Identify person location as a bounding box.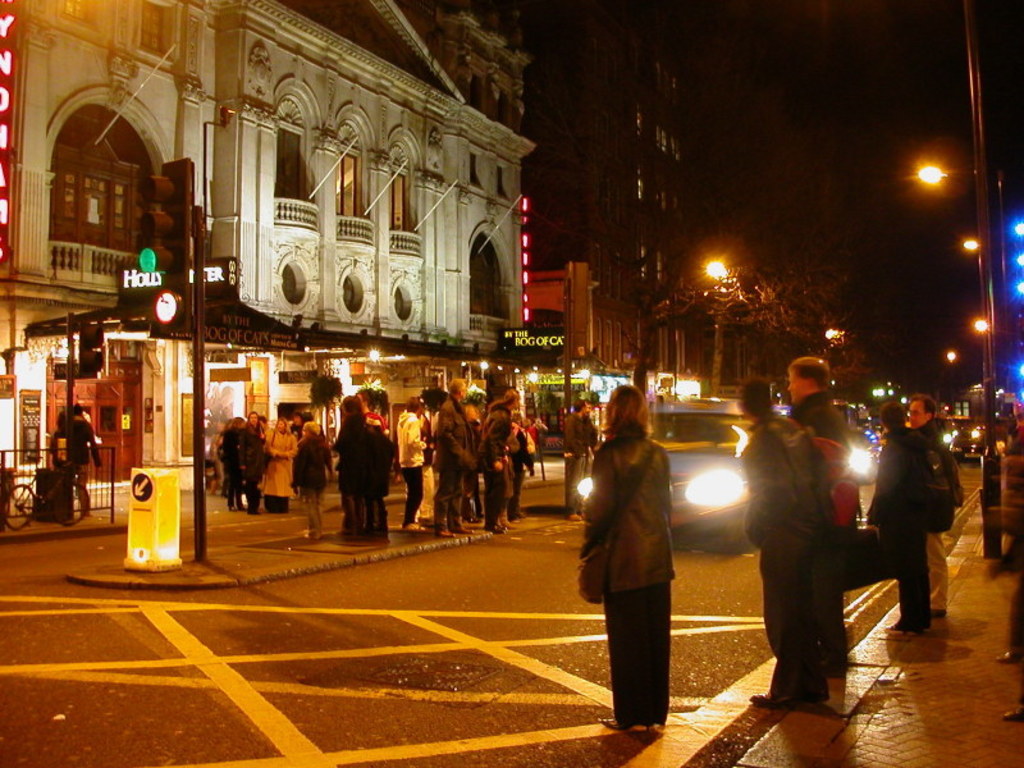
[left=905, top=394, right=954, bottom=617].
